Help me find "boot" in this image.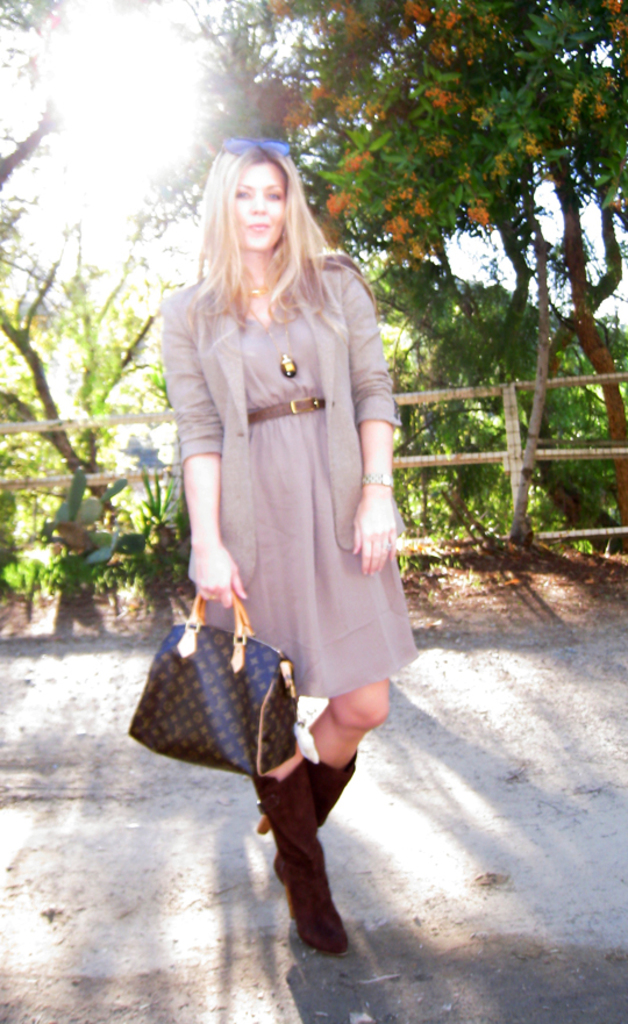
Found it: region(244, 766, 352, 957).
